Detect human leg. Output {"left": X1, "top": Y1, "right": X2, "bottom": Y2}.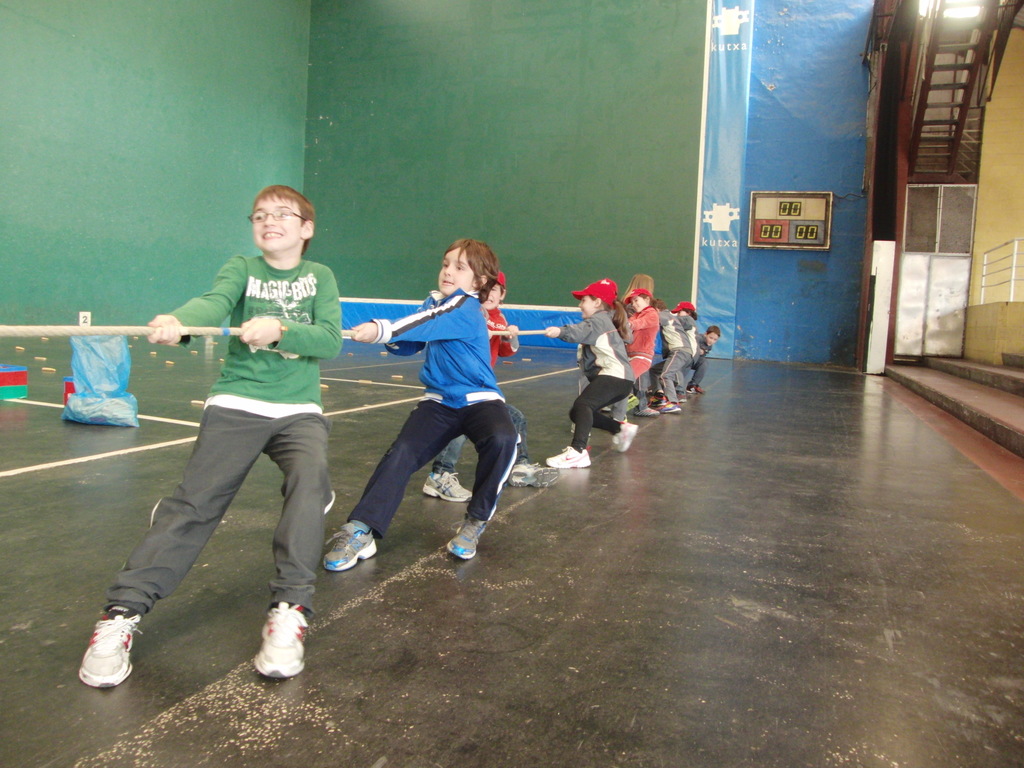
{"left": 503, "top": 400, "right": 557, "bottom": 488}.
